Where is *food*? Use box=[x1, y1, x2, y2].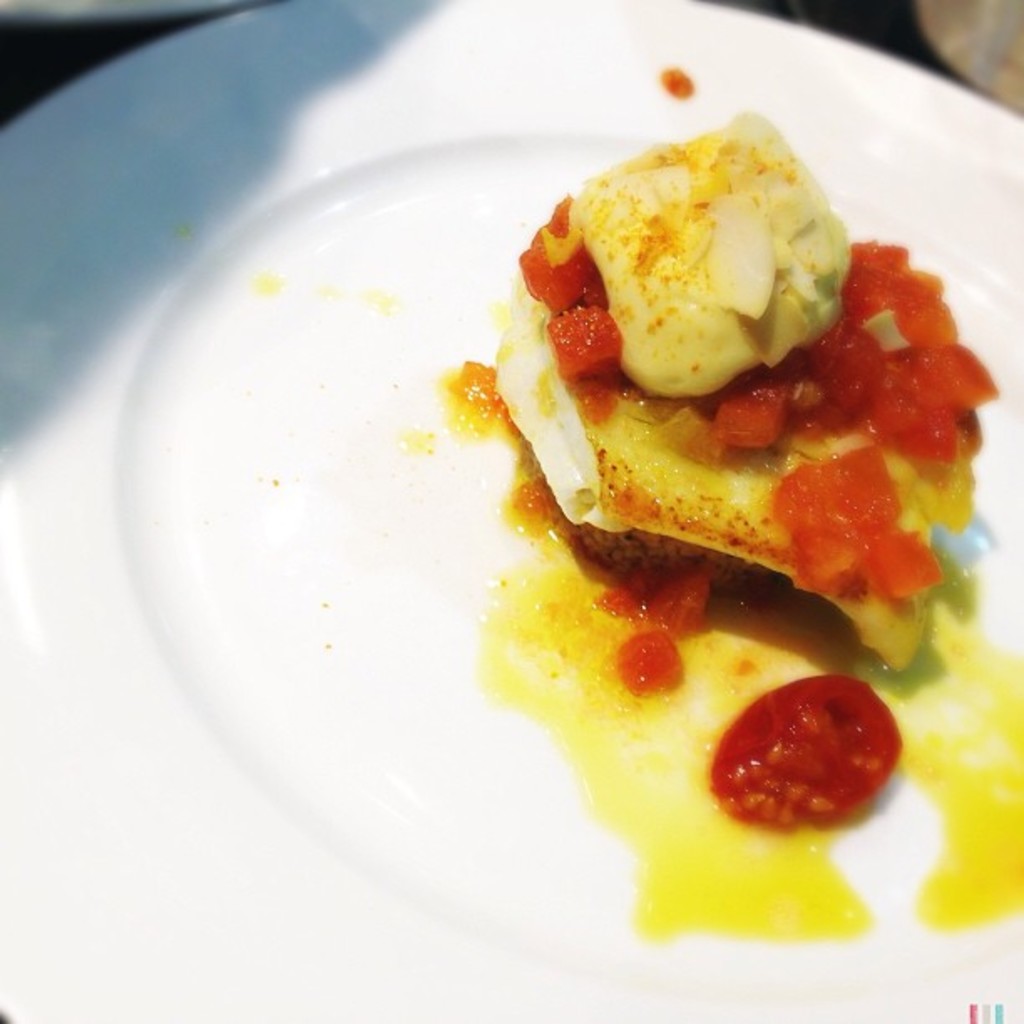
box=[959, 338, 999, 524].
